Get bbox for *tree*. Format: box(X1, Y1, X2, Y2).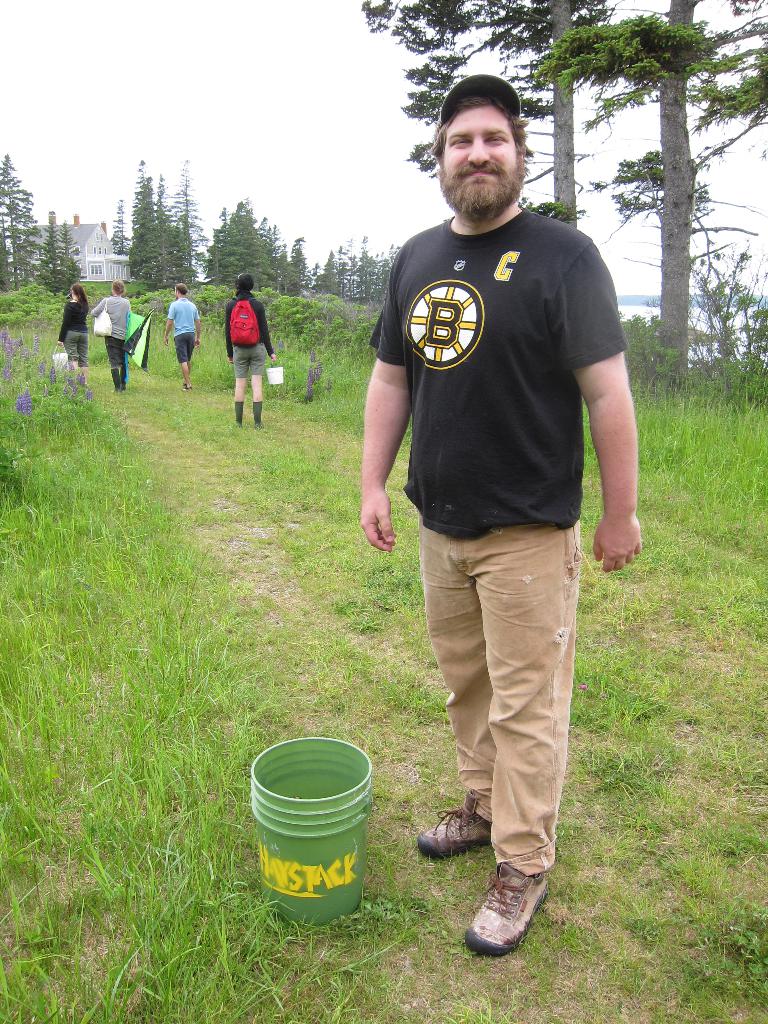
box(262, 222, 285, 290).
